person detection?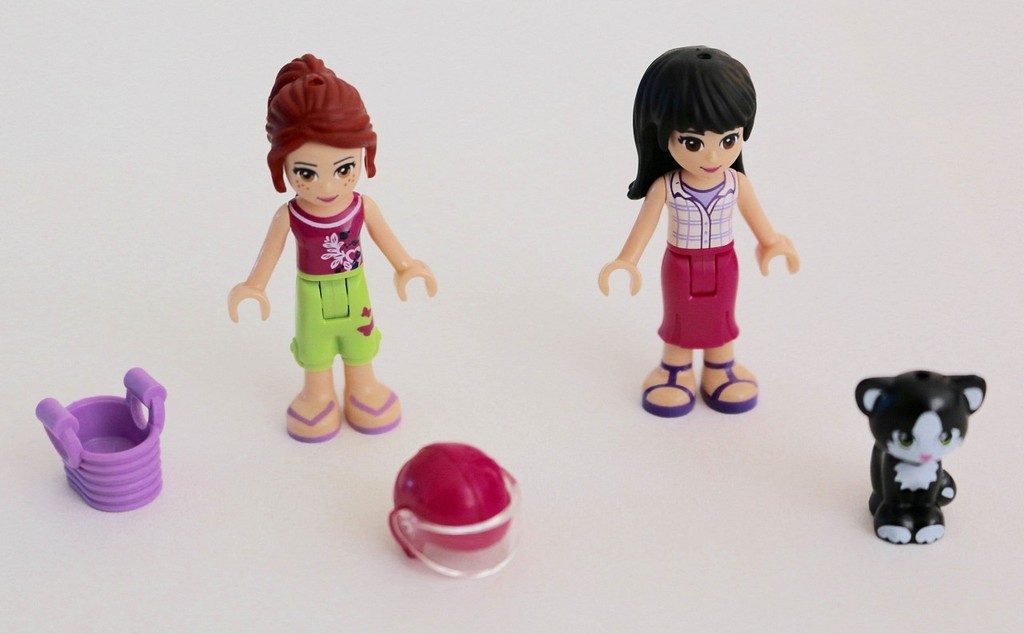
[231,38,419,451]
